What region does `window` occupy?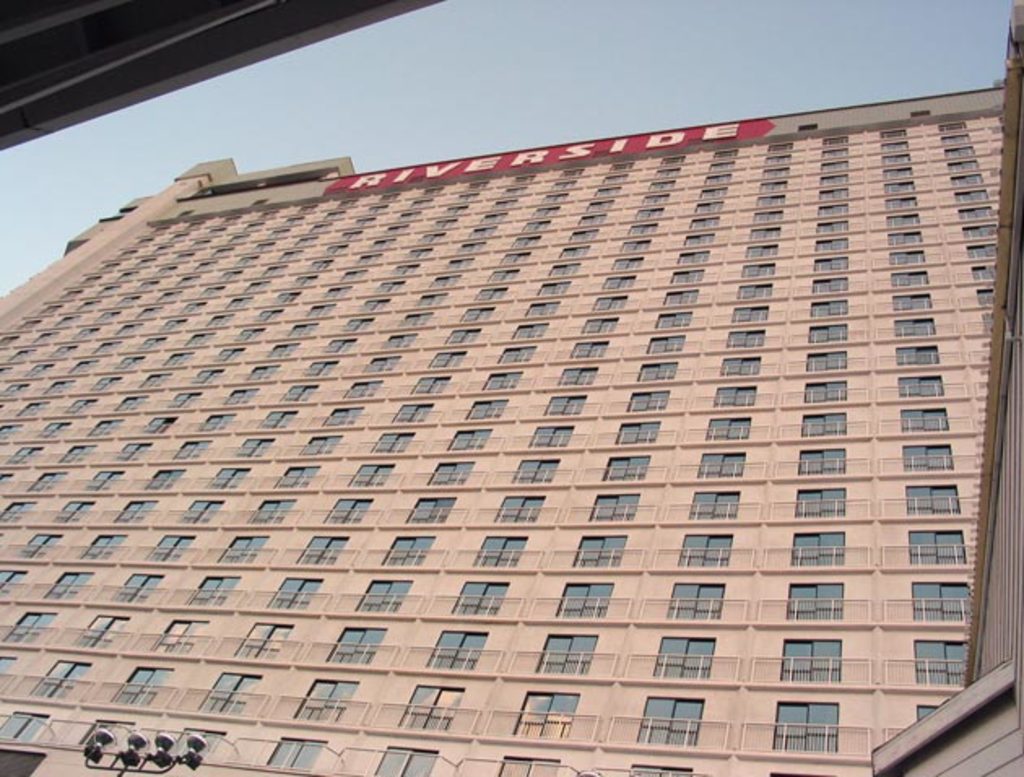
box=[68, 442, 96, 457].
